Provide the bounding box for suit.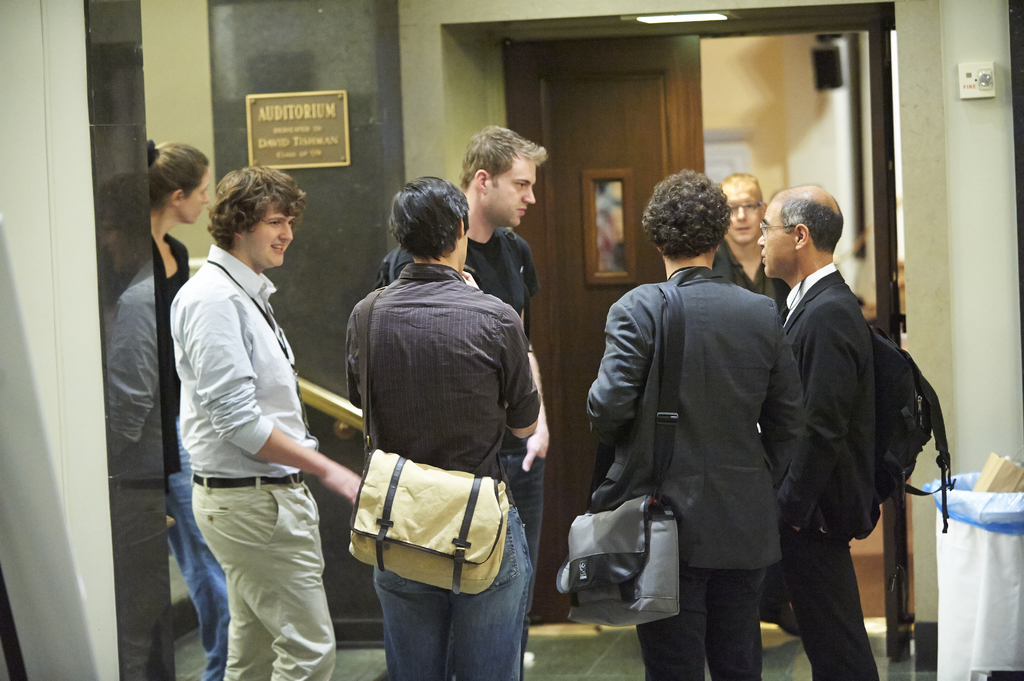
<box>762,260,879,680</box>.
